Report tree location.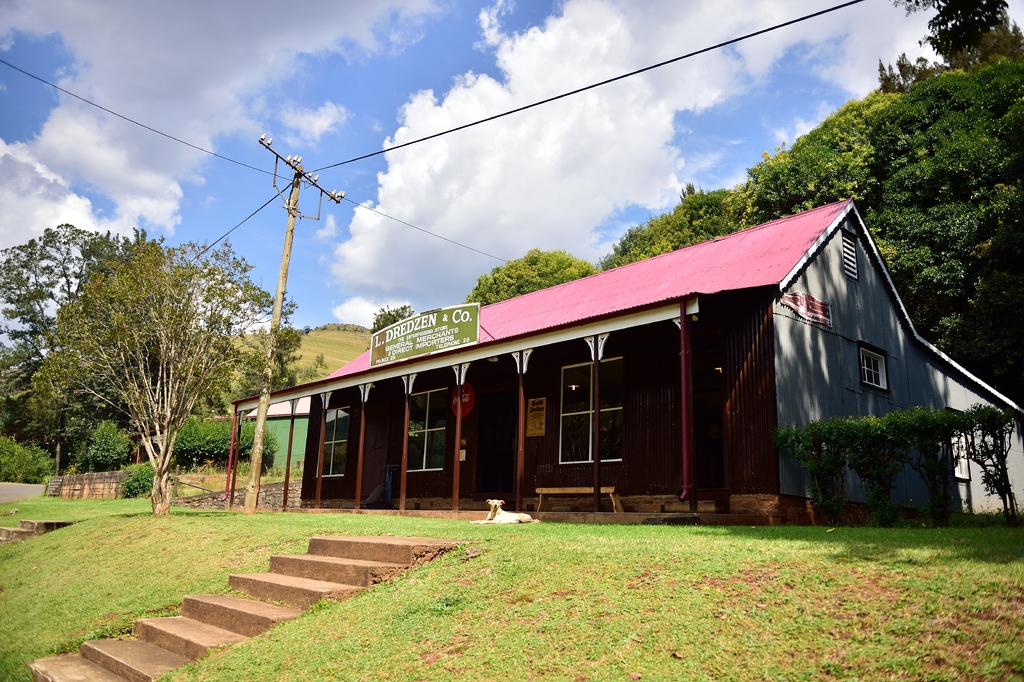
Report: Rect(374, 301, 413, 330).
